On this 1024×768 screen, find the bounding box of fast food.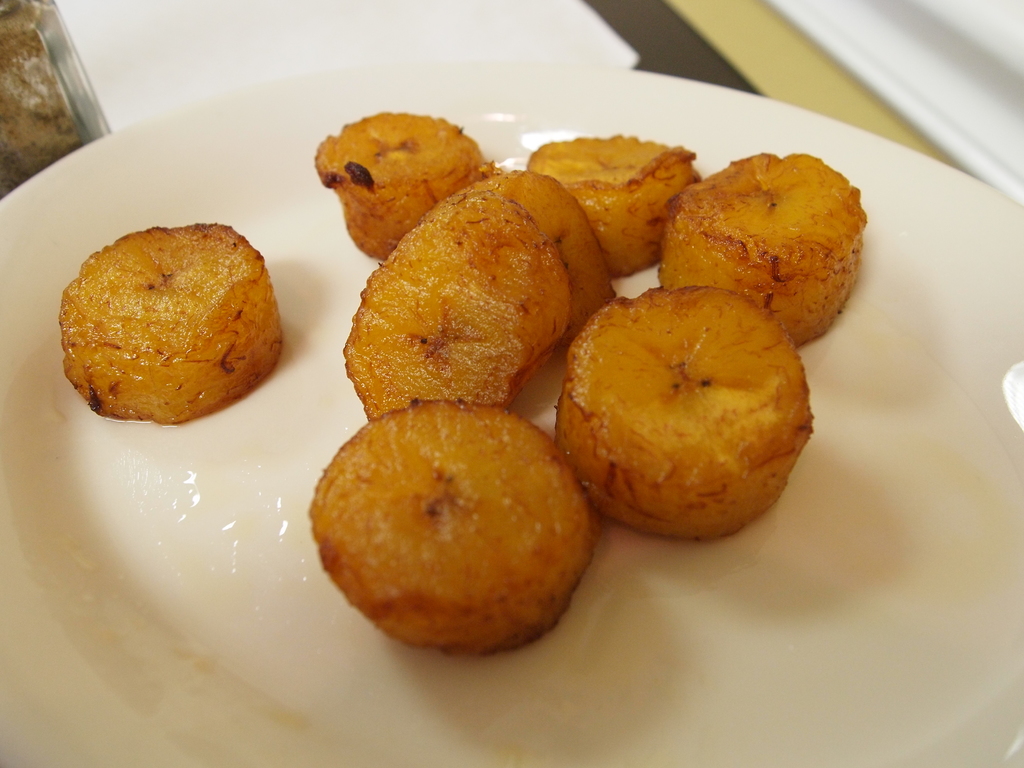
Bounding box: box=[570, 303, 800, 553].
